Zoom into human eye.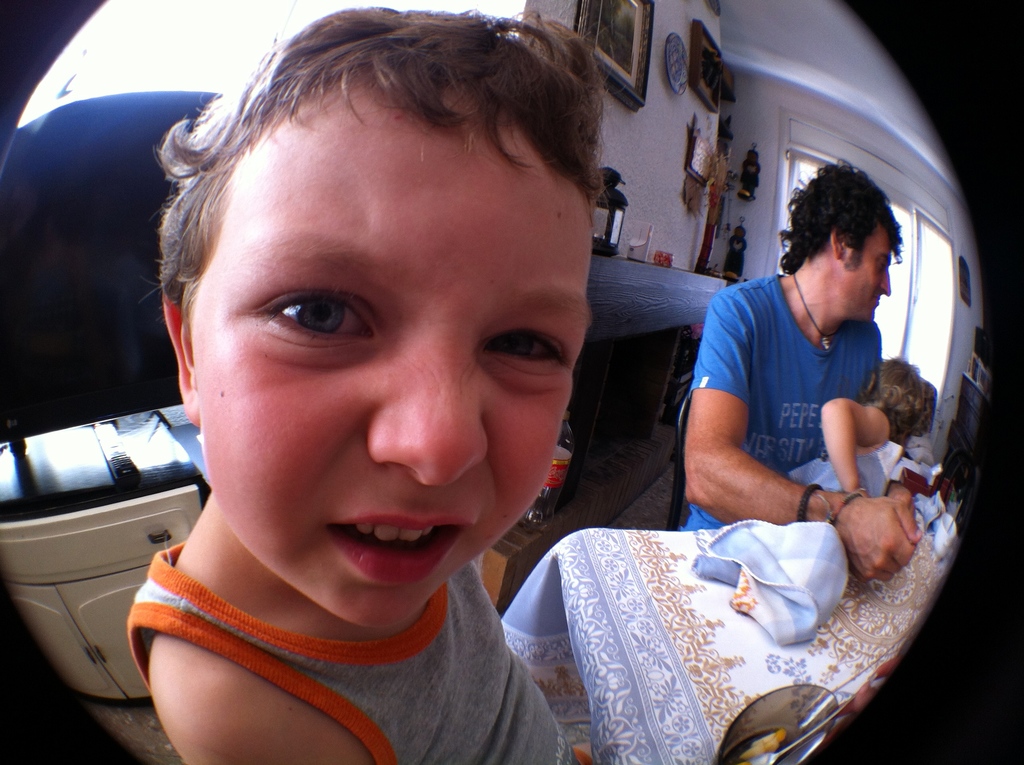
Zoom target: (877, 260, 883, 269).
